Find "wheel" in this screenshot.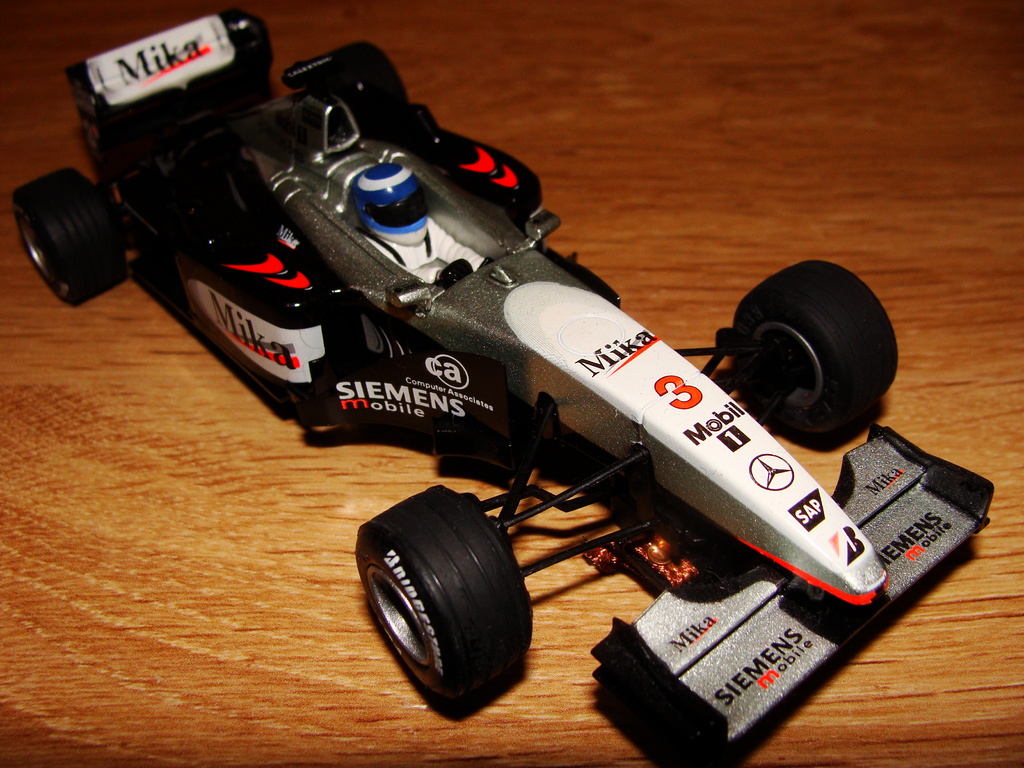
The bounding box for "wheel" is <box>721,245,906,445</box>.
